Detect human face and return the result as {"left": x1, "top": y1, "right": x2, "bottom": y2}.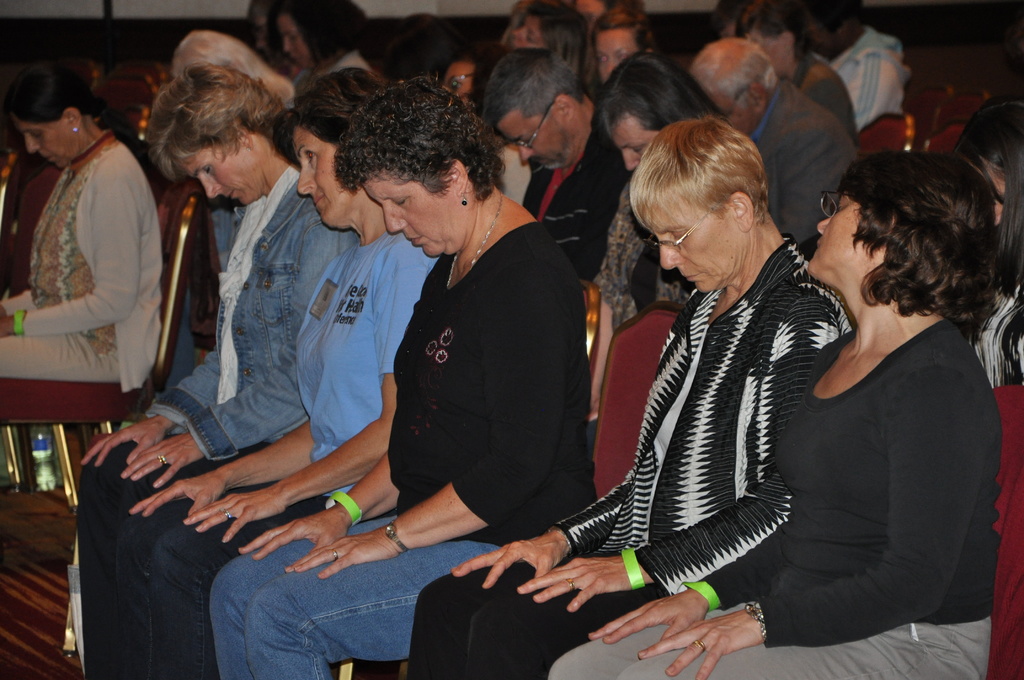
{"left": 372, "top": 175, "right": 452, "bottom": 261}.
